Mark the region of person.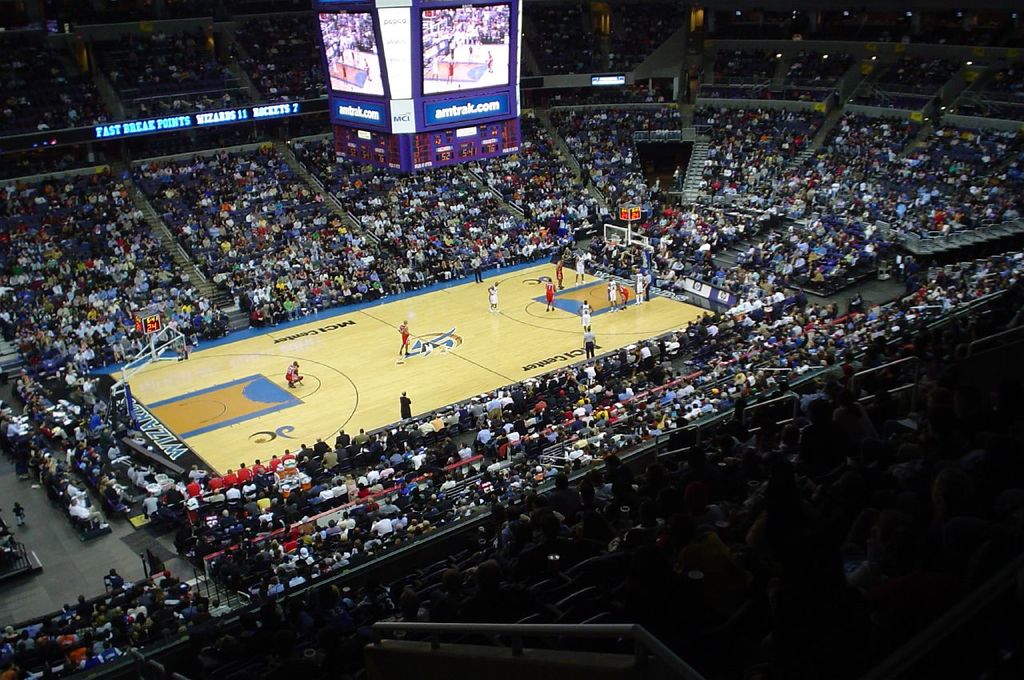
Region: left=573, top=253, right=586, bottom=287.
